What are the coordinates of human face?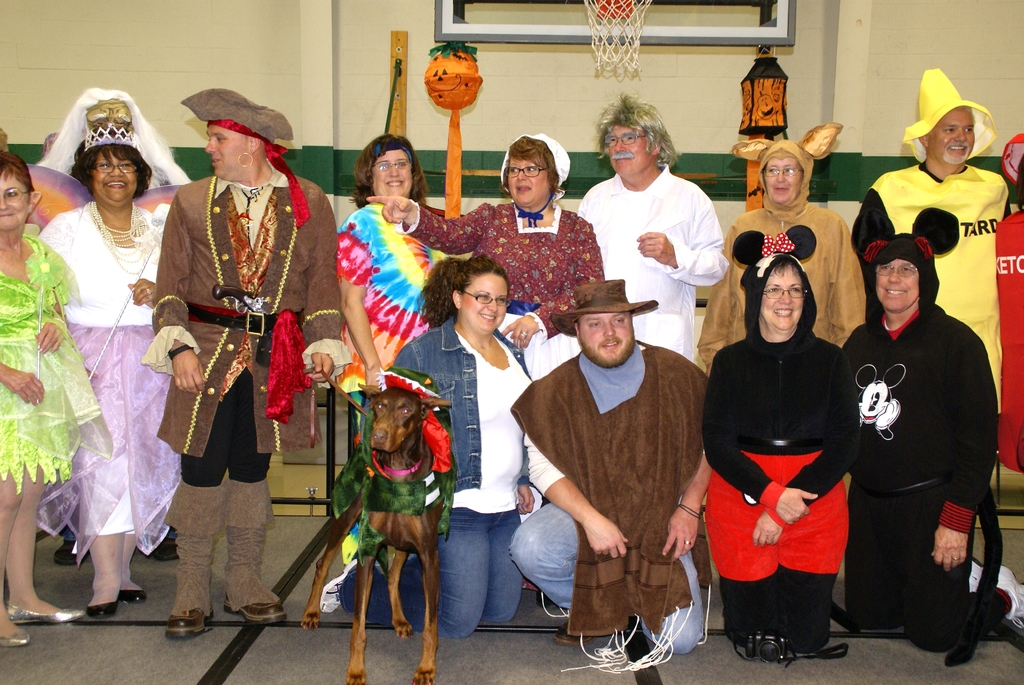
89:153:149:205.
